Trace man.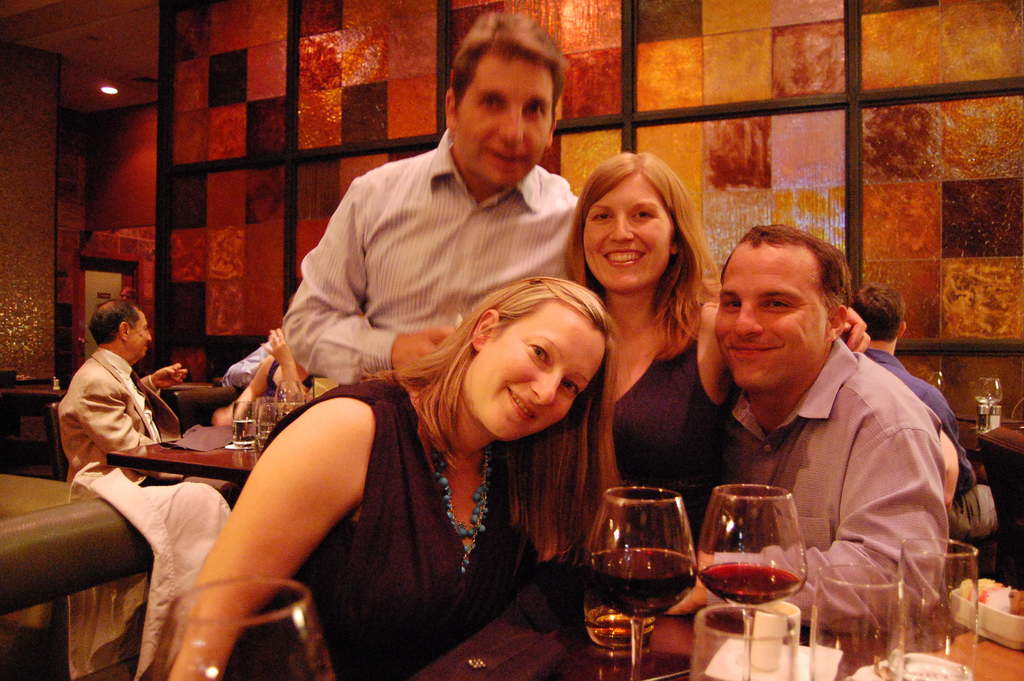
Traced to locate(286, 15, 586, 382).
